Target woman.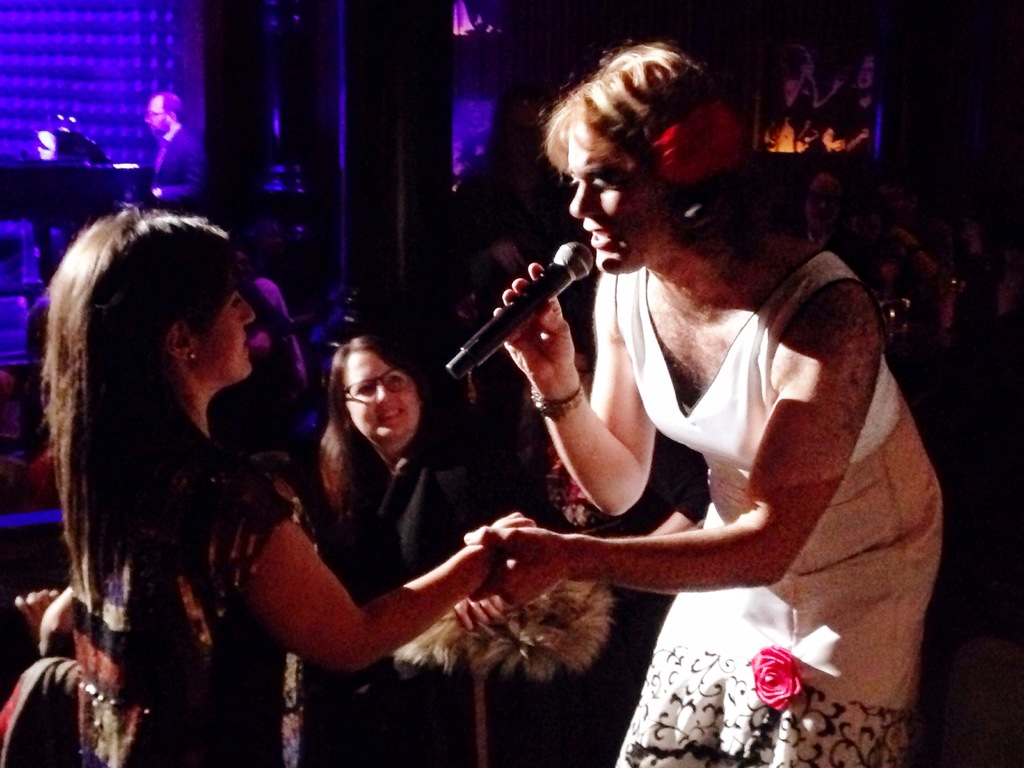
Target region: [45,210,547,767].
